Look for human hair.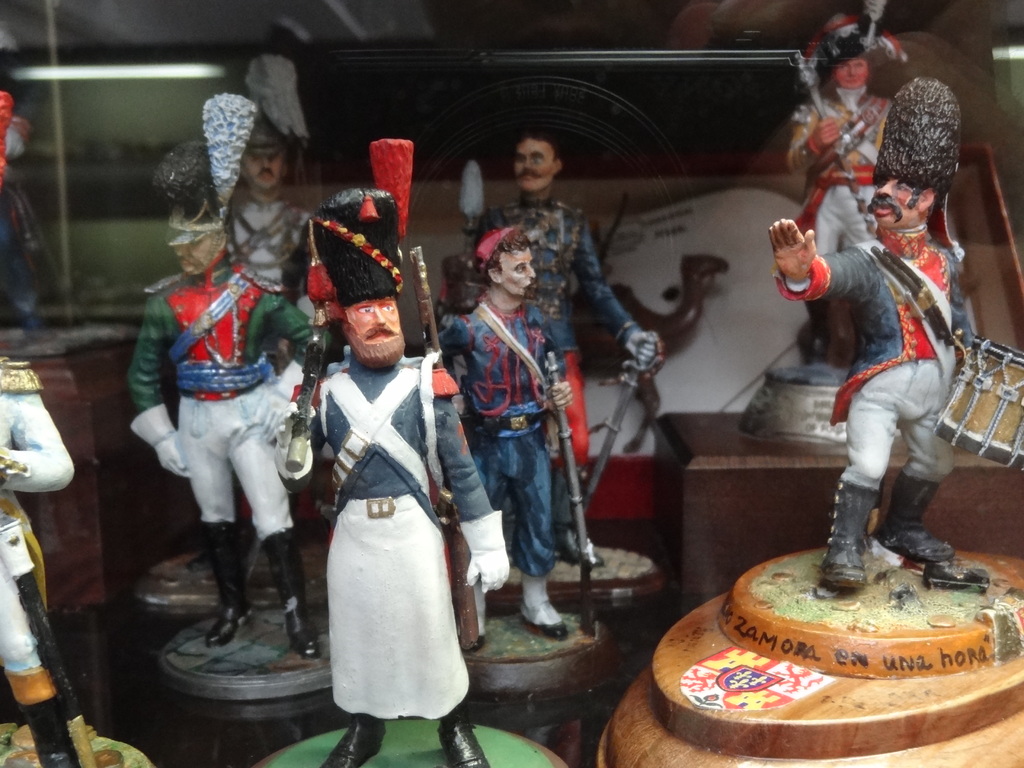
Found: {"x1": 485, "y1": 230, "x2": 531, "y2": 273}.
